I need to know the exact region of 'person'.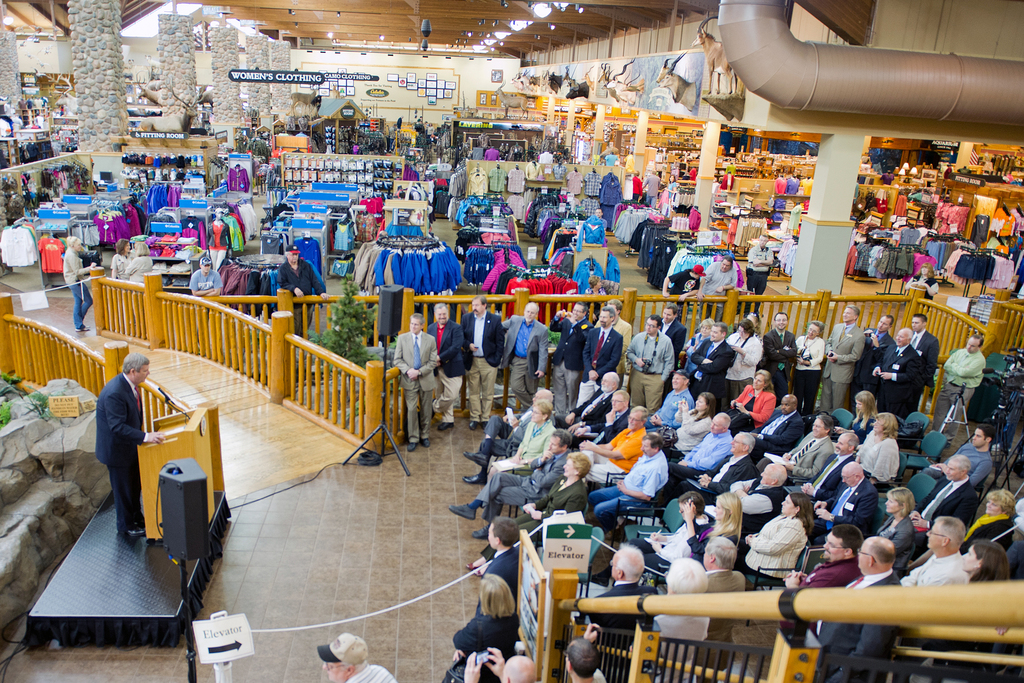
Region: (left=61, top=235, right=95, bottom=329).
